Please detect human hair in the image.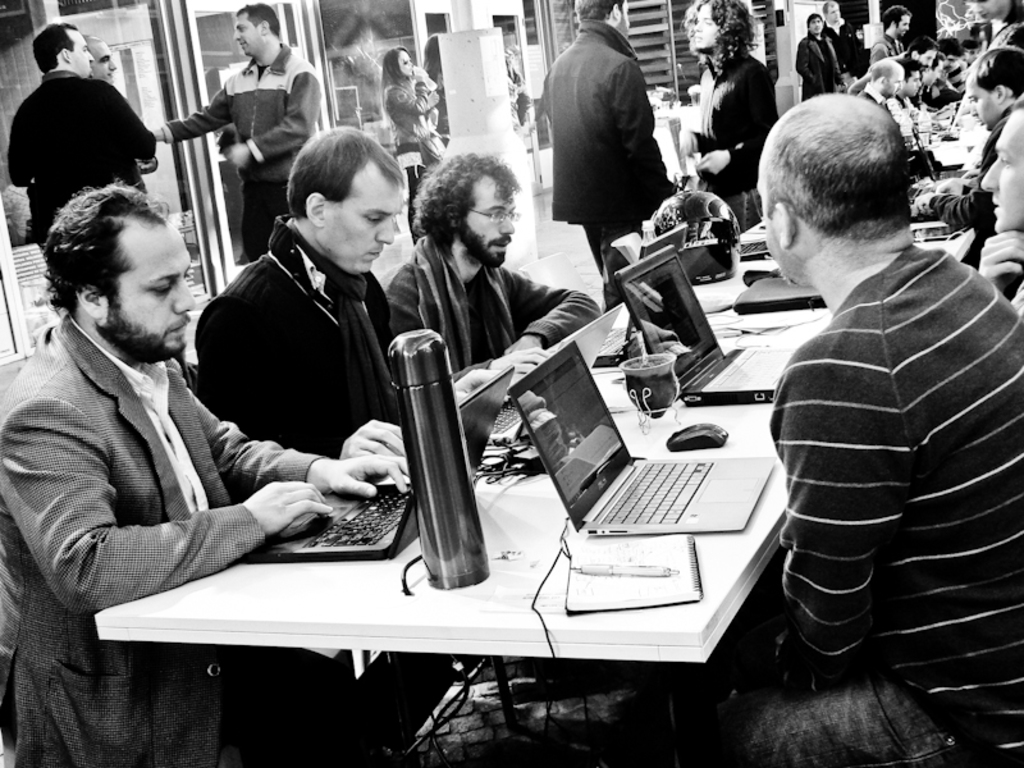
381 44 413 104.
